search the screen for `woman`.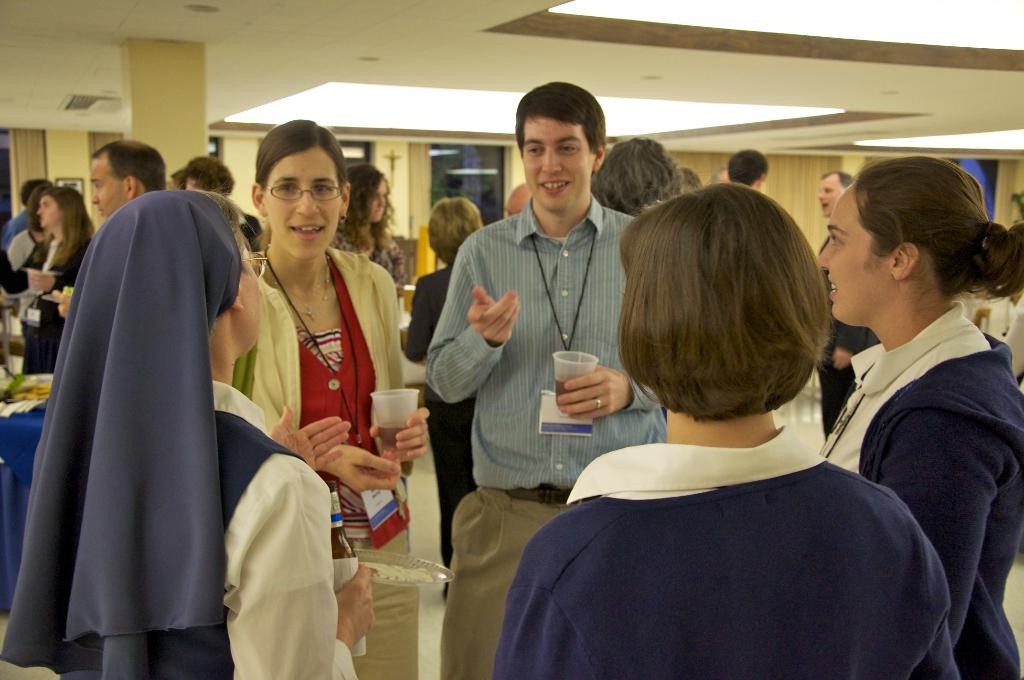
Found at <box>492,188,965,679</box>.
